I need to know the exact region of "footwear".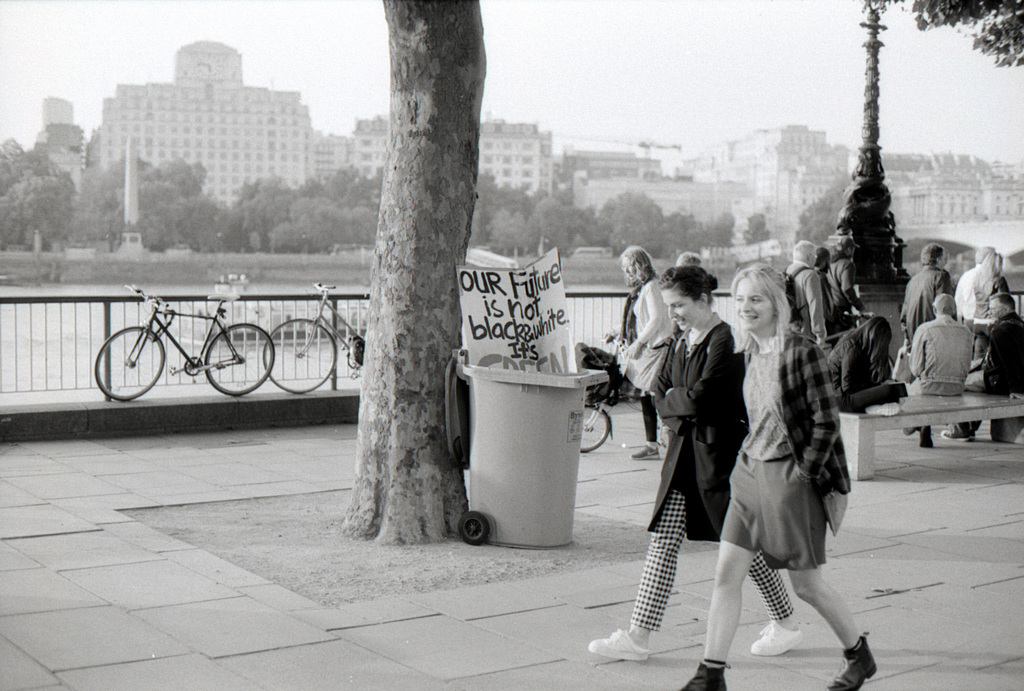
Region: (left=630, top=441, right=662, bottom=461).
